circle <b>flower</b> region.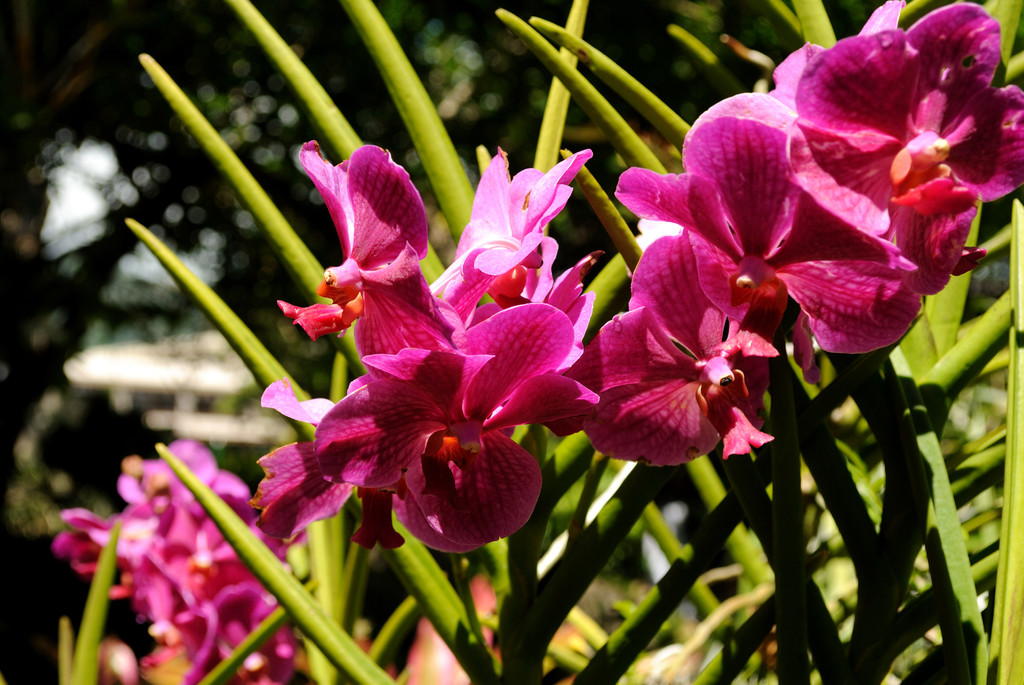
Region: [x1=565, y1=231, x2=772, y2=461].
